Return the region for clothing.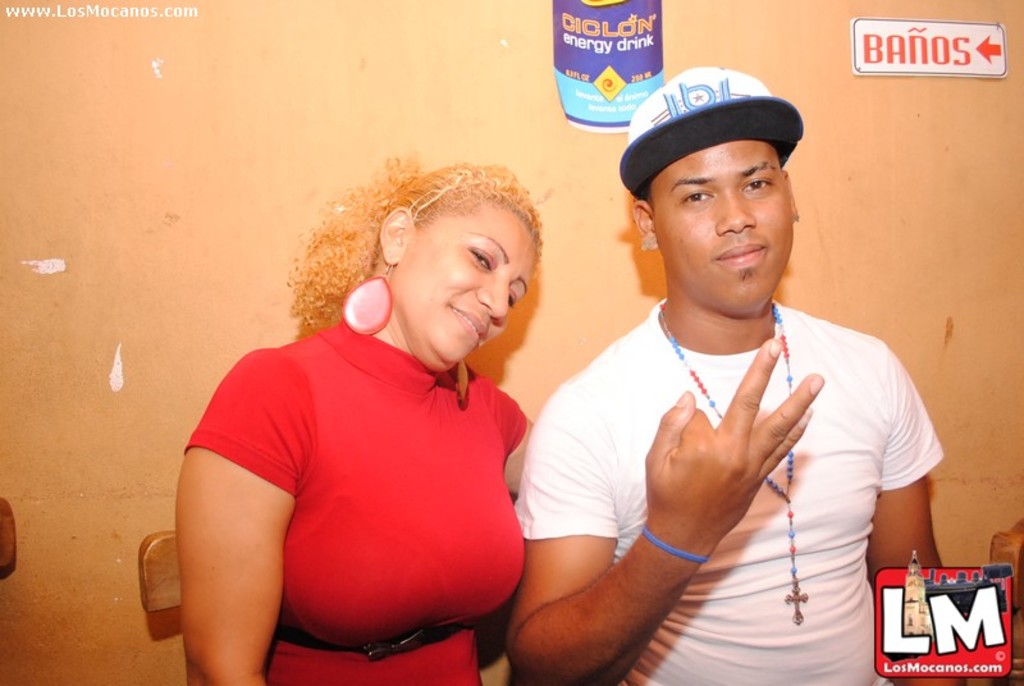
detection(511, 296, 946, 685).
